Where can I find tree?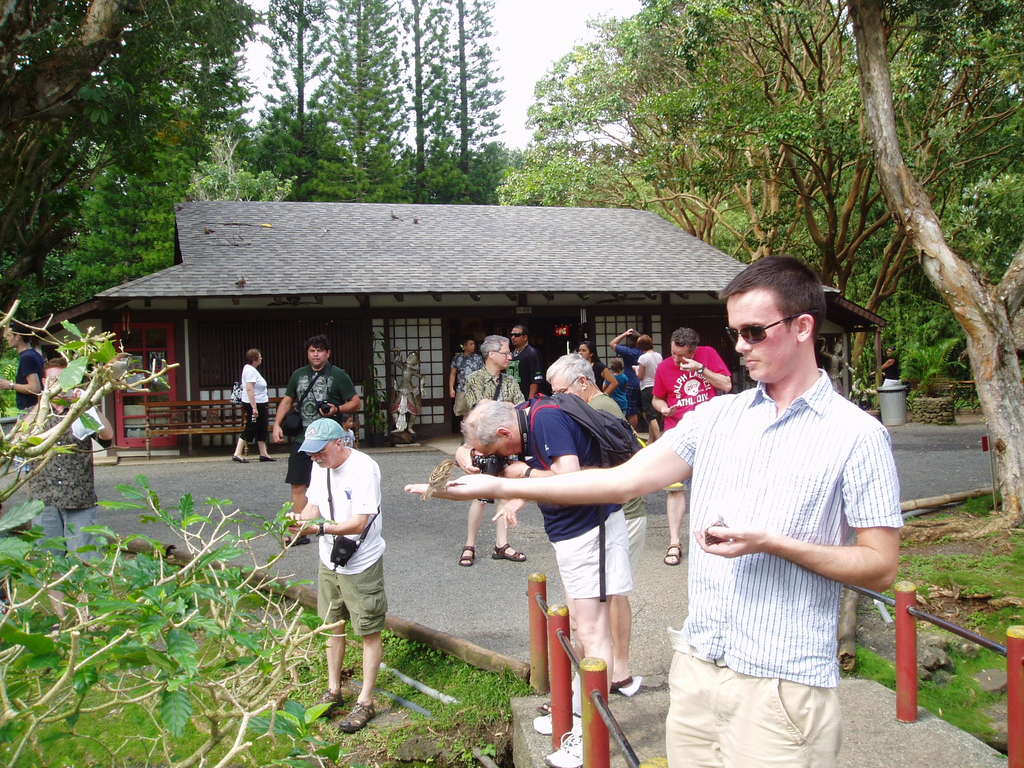
You can find it at bbox=(721, 0, 1023, 556).
